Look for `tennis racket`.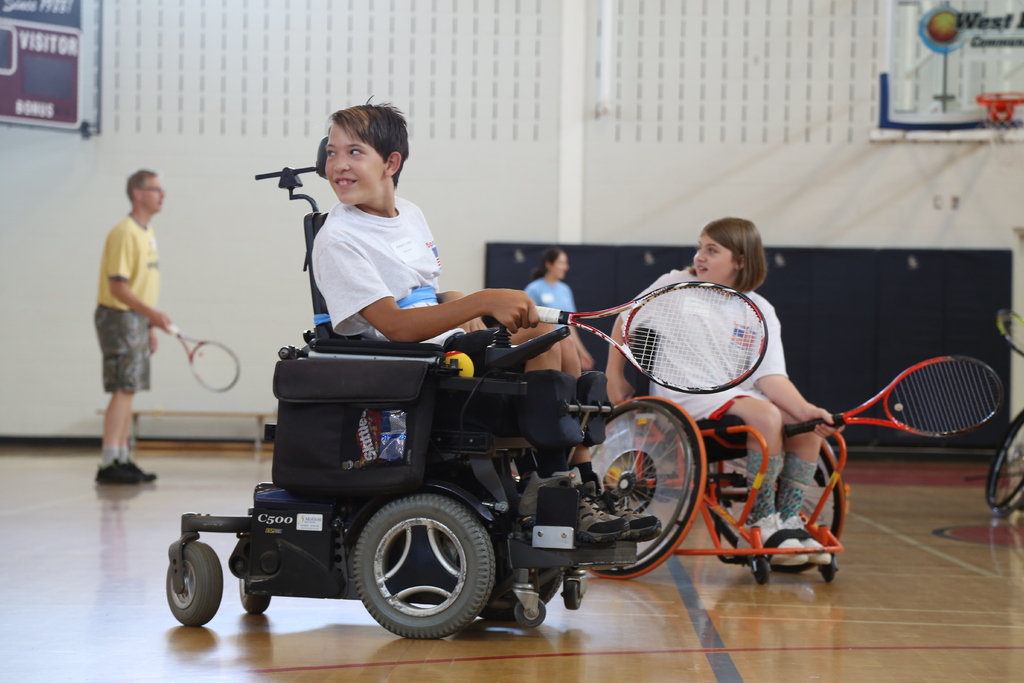
Found: x1=535 y1=281 x2=775 y2=398.
